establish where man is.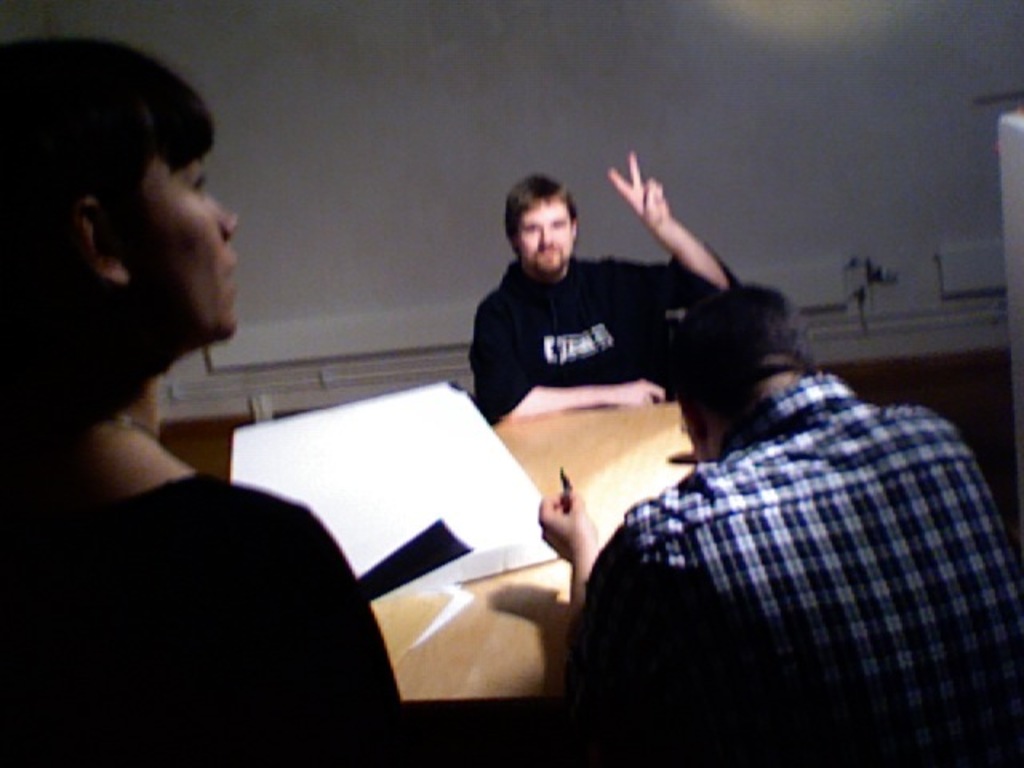
Established at BBox(474, 149, 736, 421).
